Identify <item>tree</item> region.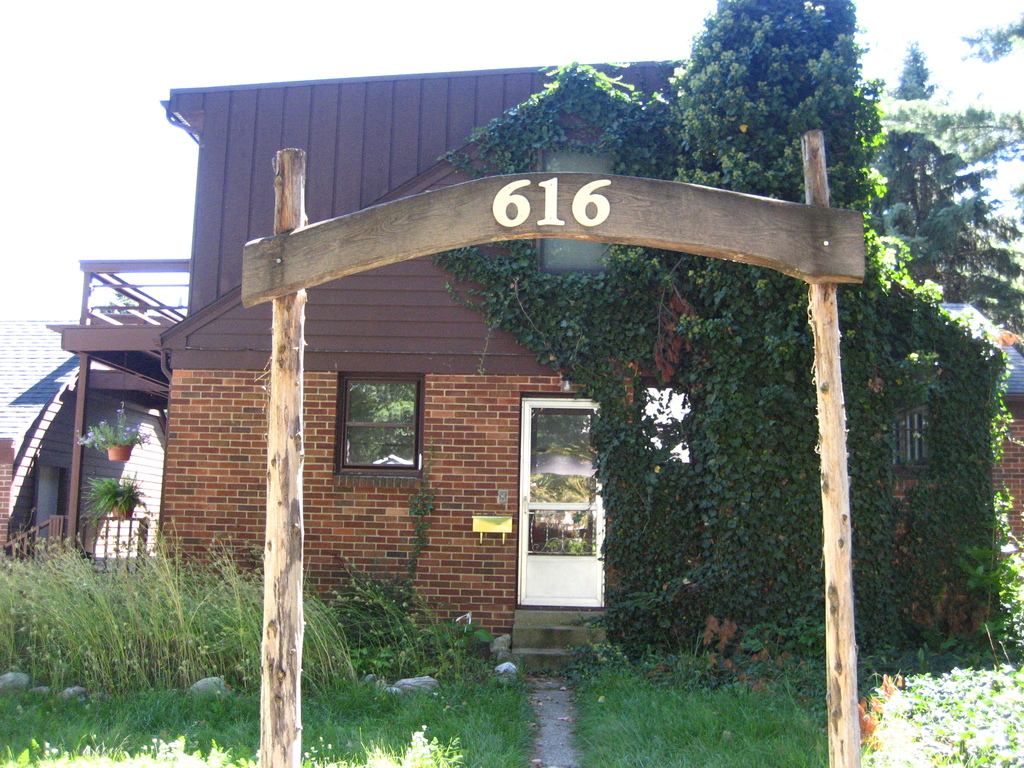
Region: bbox(866, 45, 1023, 339).
